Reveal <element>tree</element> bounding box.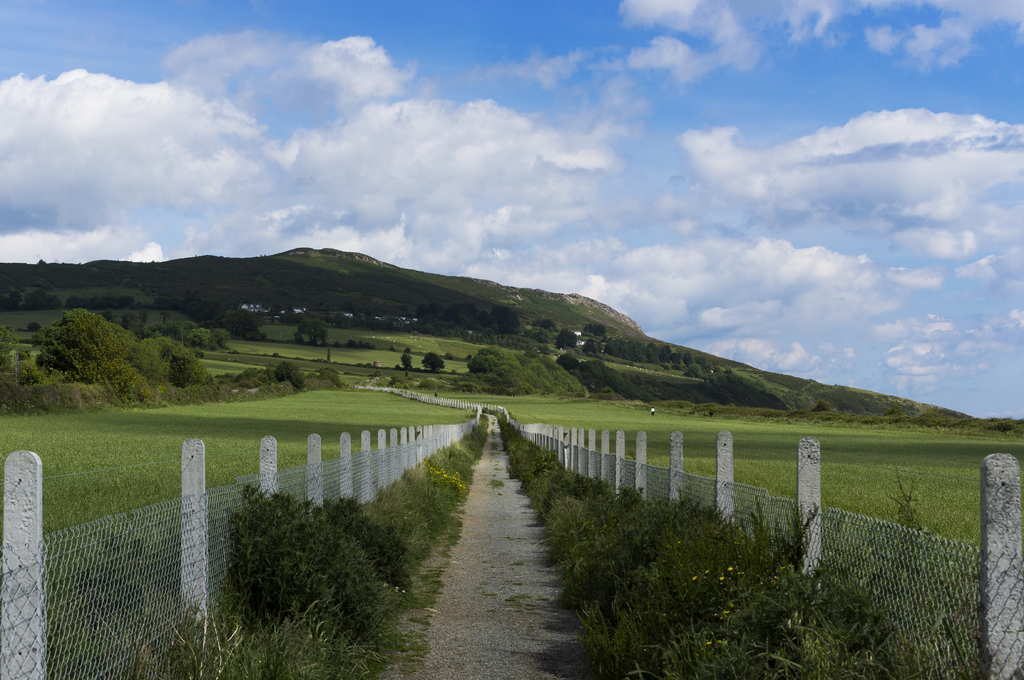
Revealed: crop(152, 313, 188, 344).
